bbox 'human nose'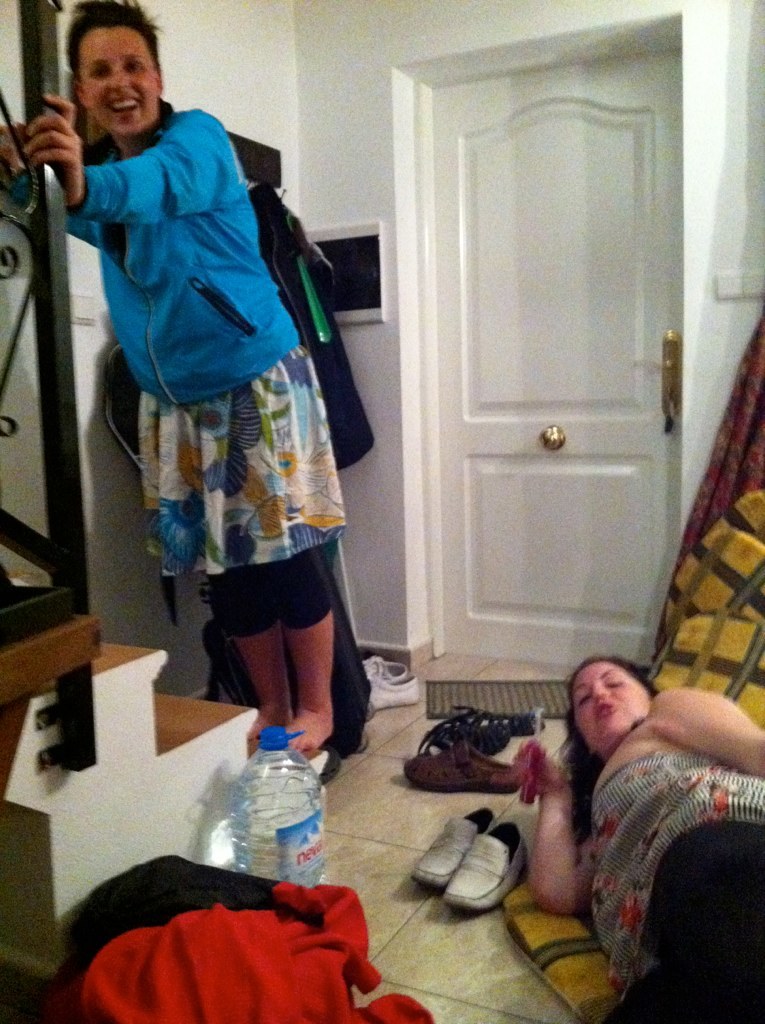
[left=109, top=64, right=129, bottom=90]
